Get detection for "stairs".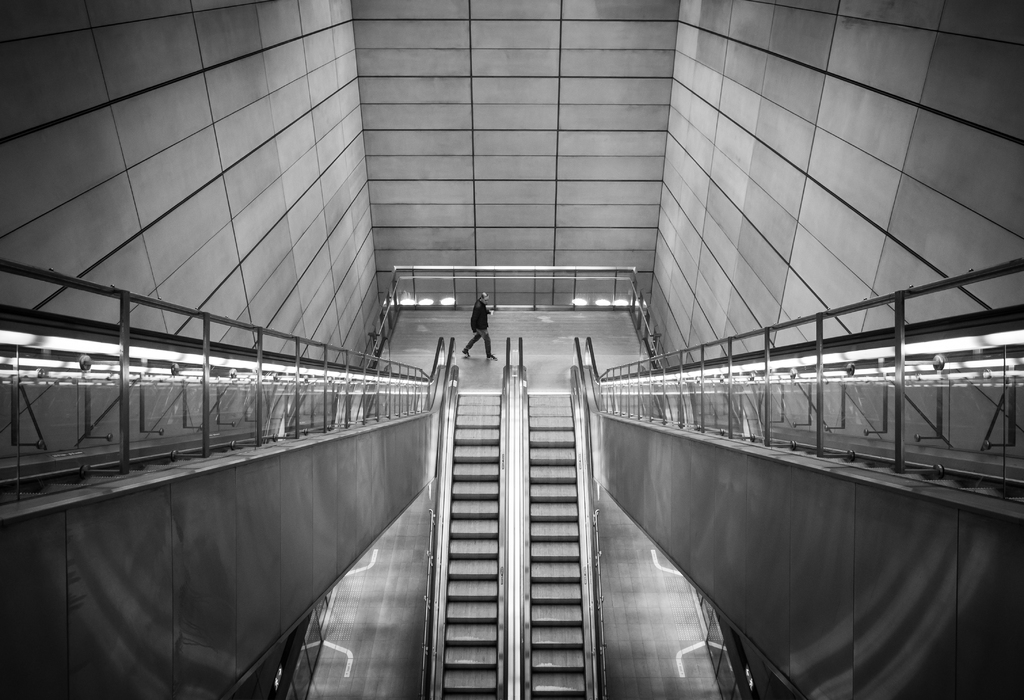
Detection: (524, 386, 586, 699).
